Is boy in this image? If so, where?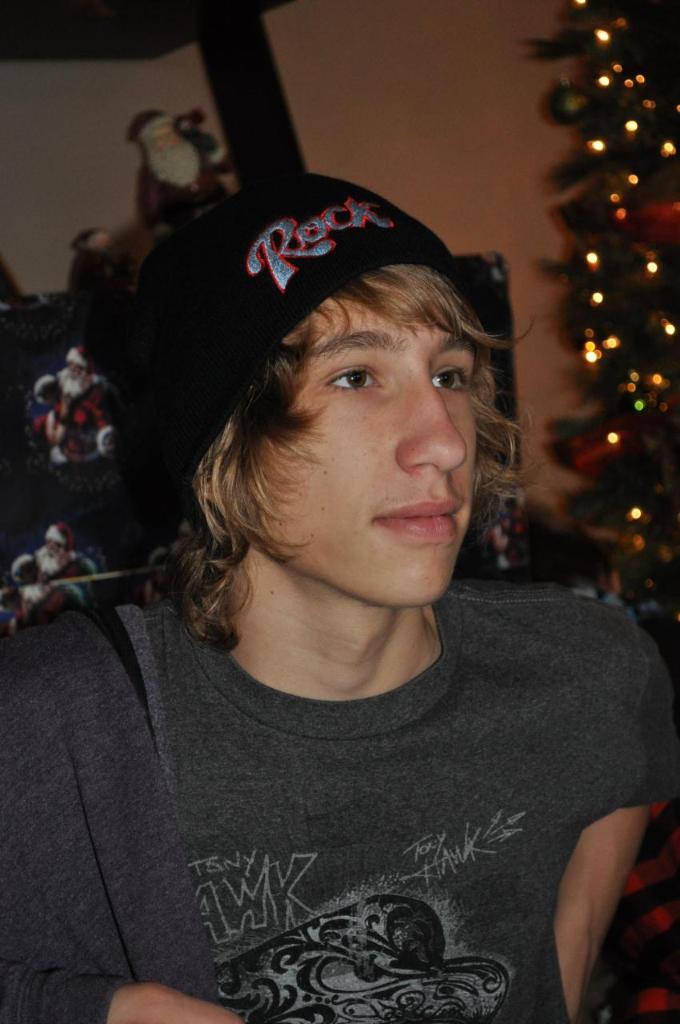
Yes, at (left=0, top=169, right=679, bottom=1023).
